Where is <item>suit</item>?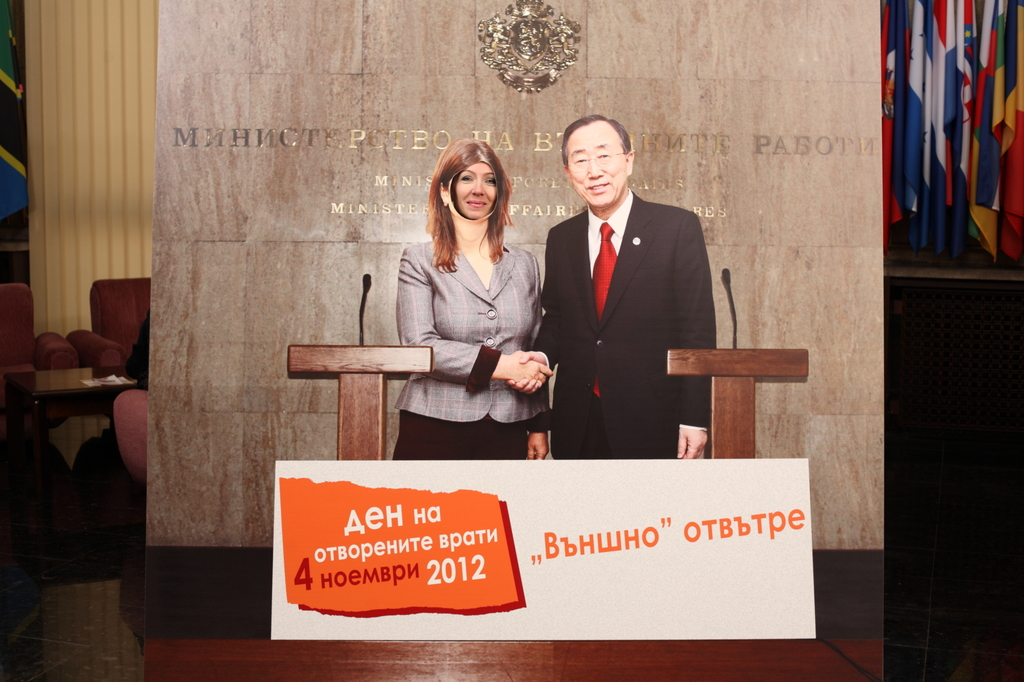
<region>392, 225, 556, 432</region>.
